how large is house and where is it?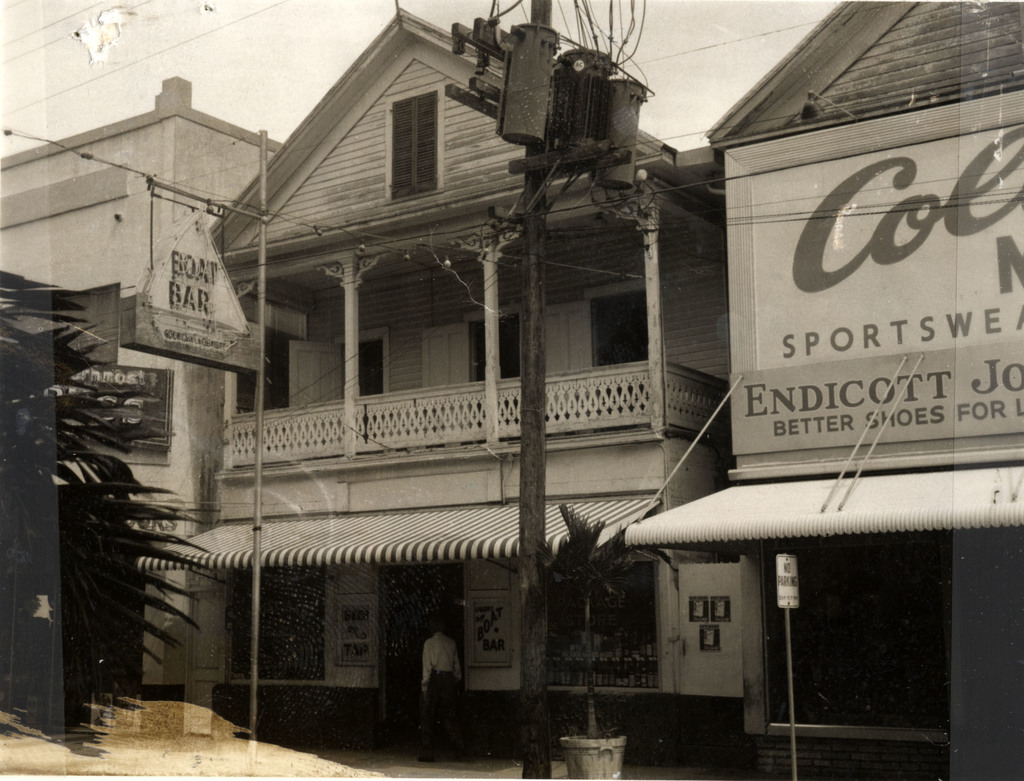
Bounding box: (6,76,262,713).
